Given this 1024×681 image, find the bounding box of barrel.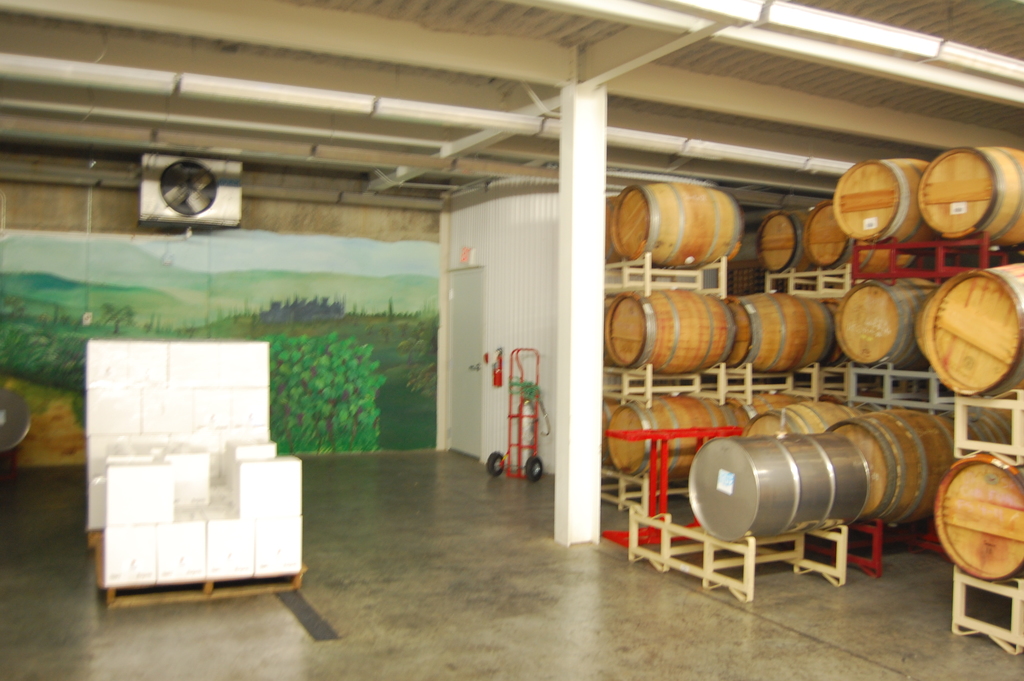
(904,148,984,393).
